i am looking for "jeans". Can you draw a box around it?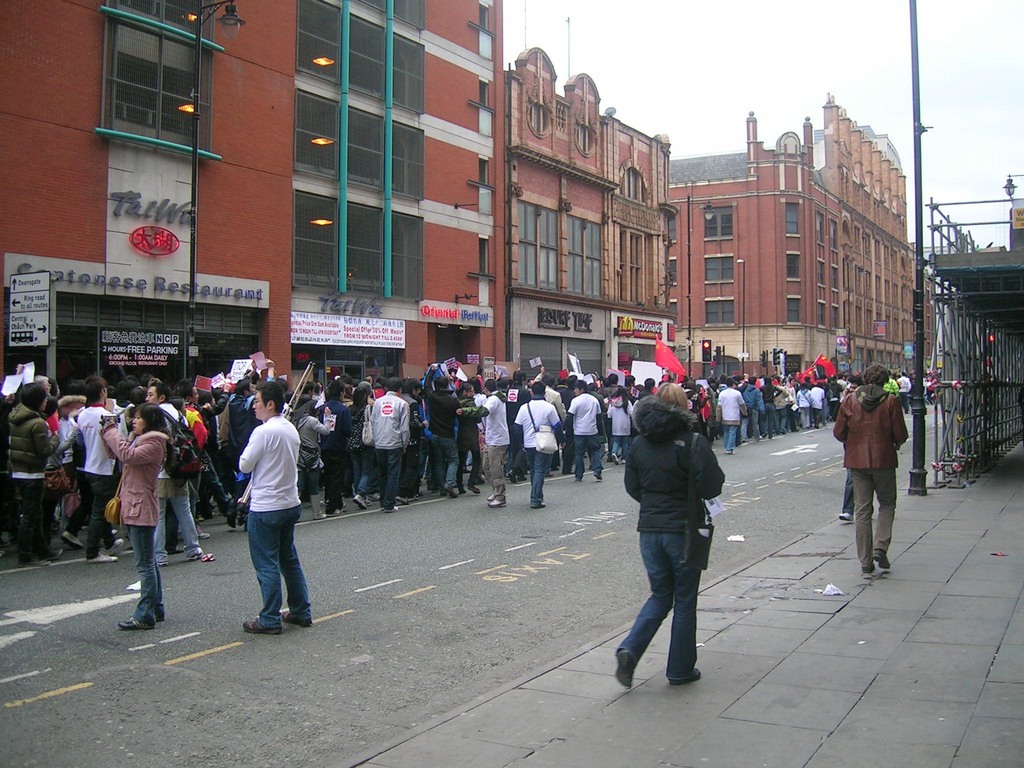
Sure, the bounding box is x1=723, y1=425, x2=736, y2=449.
